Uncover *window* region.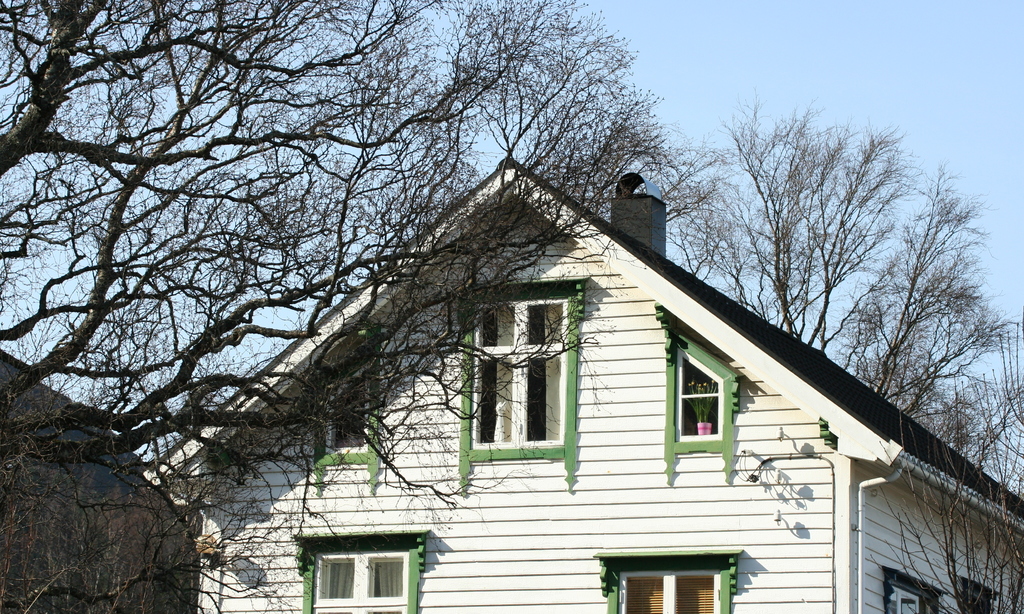
Uncovered: <region>609, 556, 737, 613</region>.
